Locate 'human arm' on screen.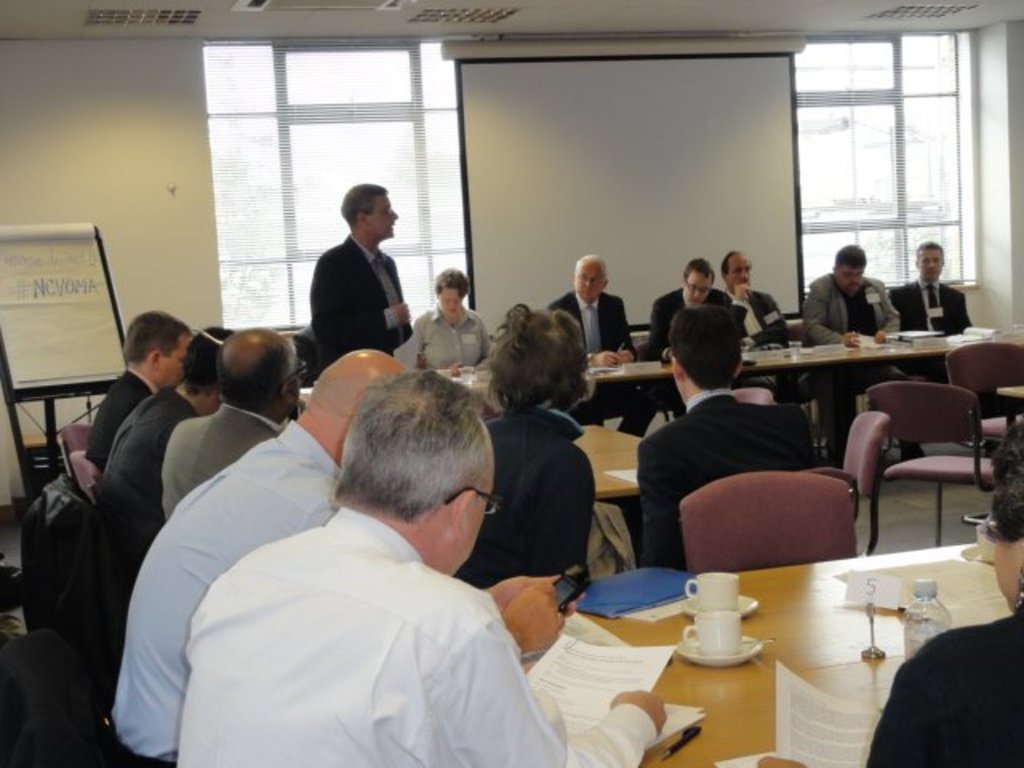
On screen at region(872, 278, 901, 338).
